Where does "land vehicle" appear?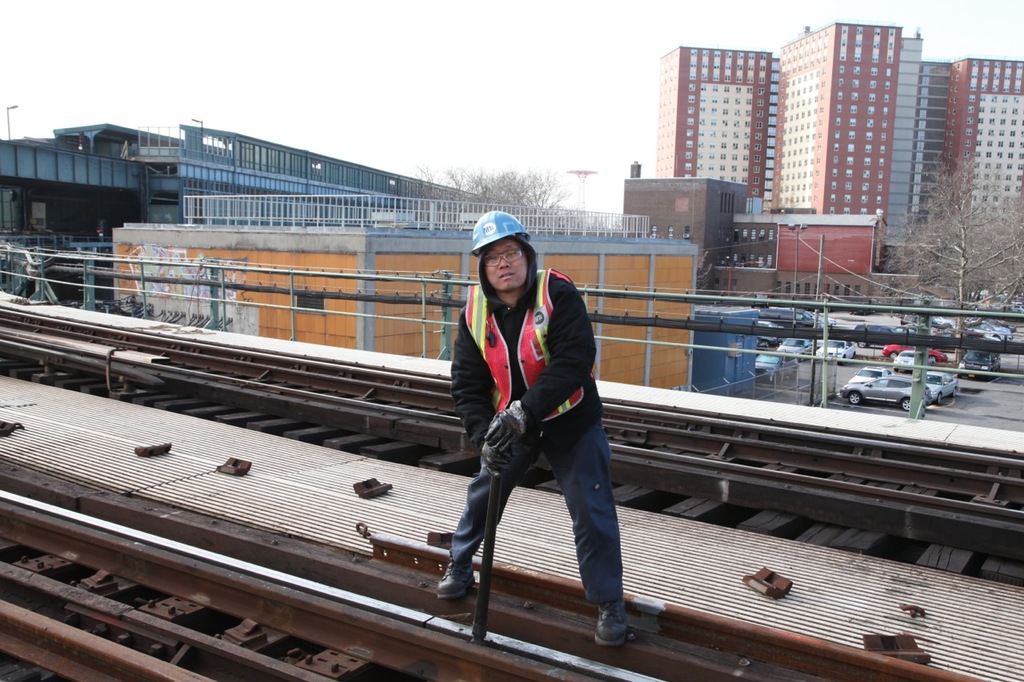
Appears at 957/350/1004/383.
